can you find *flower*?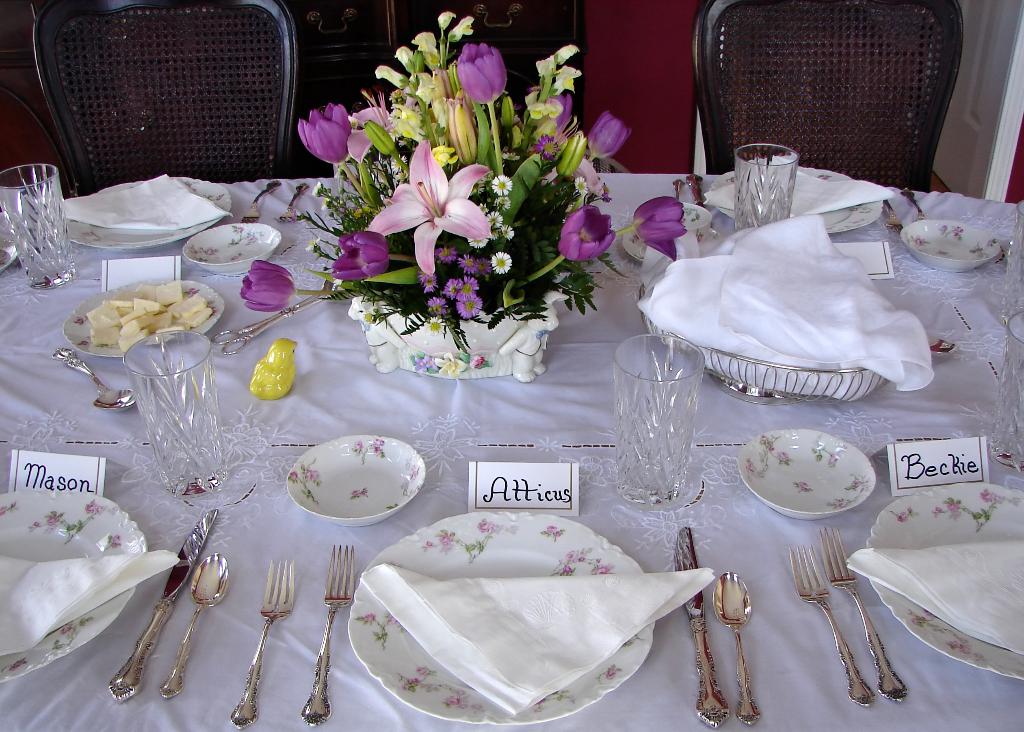
Yes, bounding box: l=329, t=232, r=390, b=281.
